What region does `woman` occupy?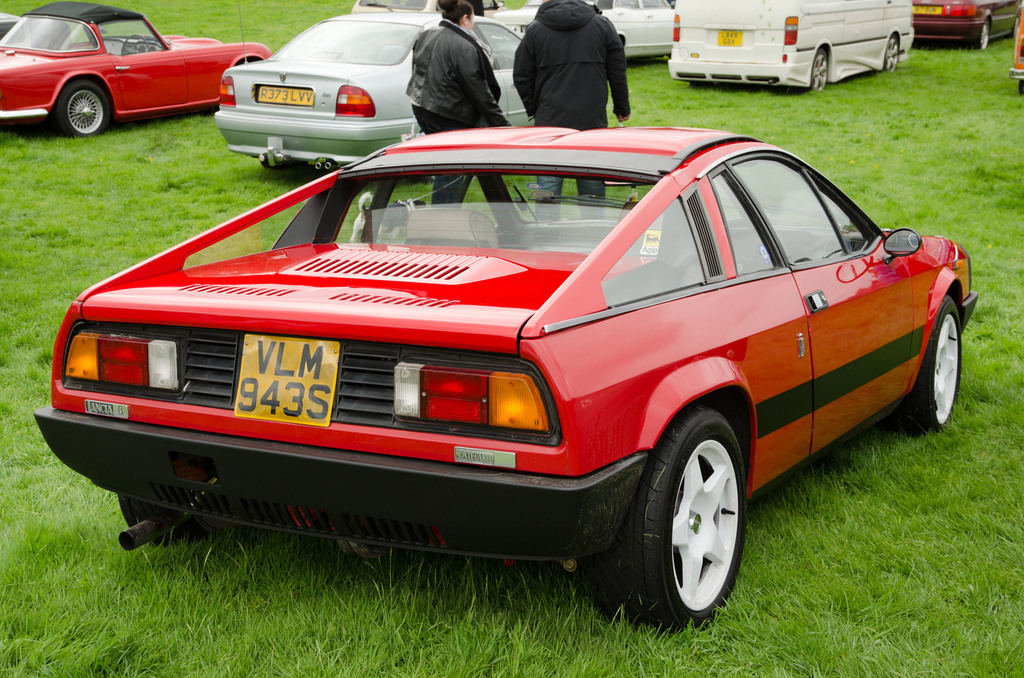
[left=405, top=0, right=506, bottom=133].
